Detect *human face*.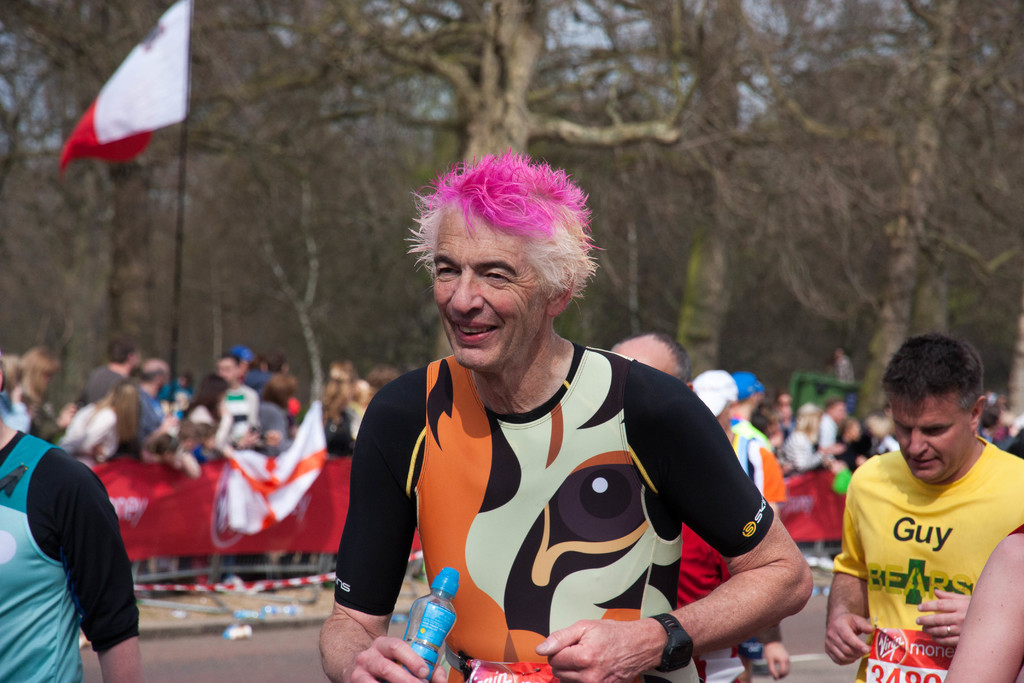
Detected at [211, 354, 242, 381].
